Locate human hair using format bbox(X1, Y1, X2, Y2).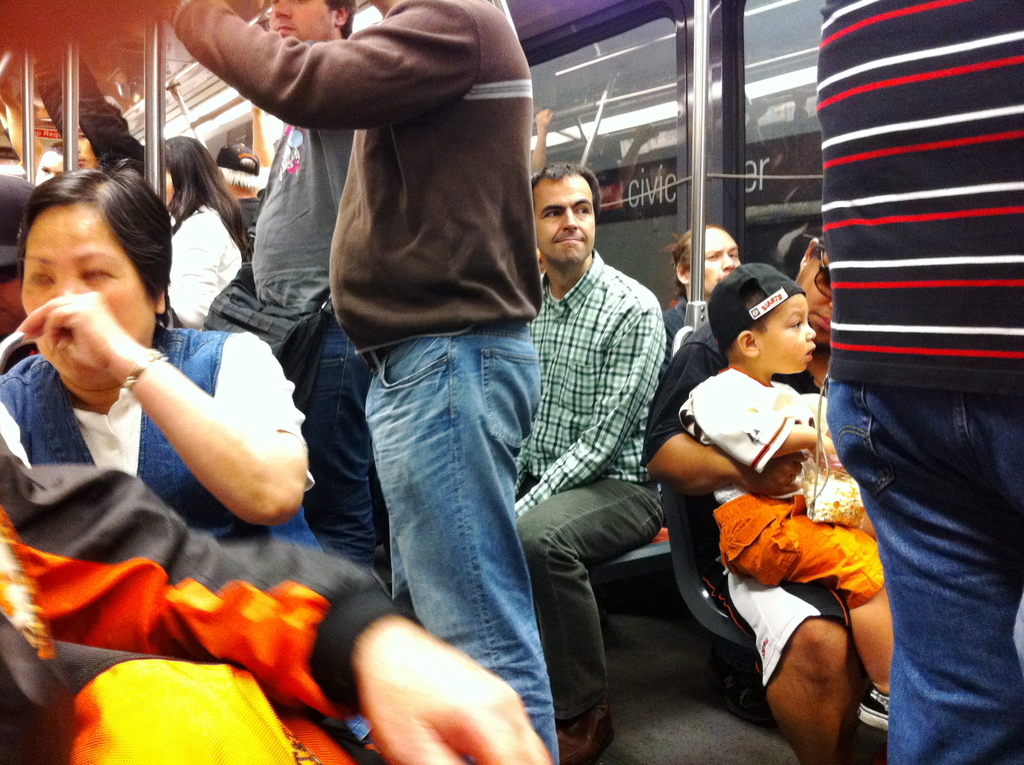
bbox(16, 147, 164, 367).
